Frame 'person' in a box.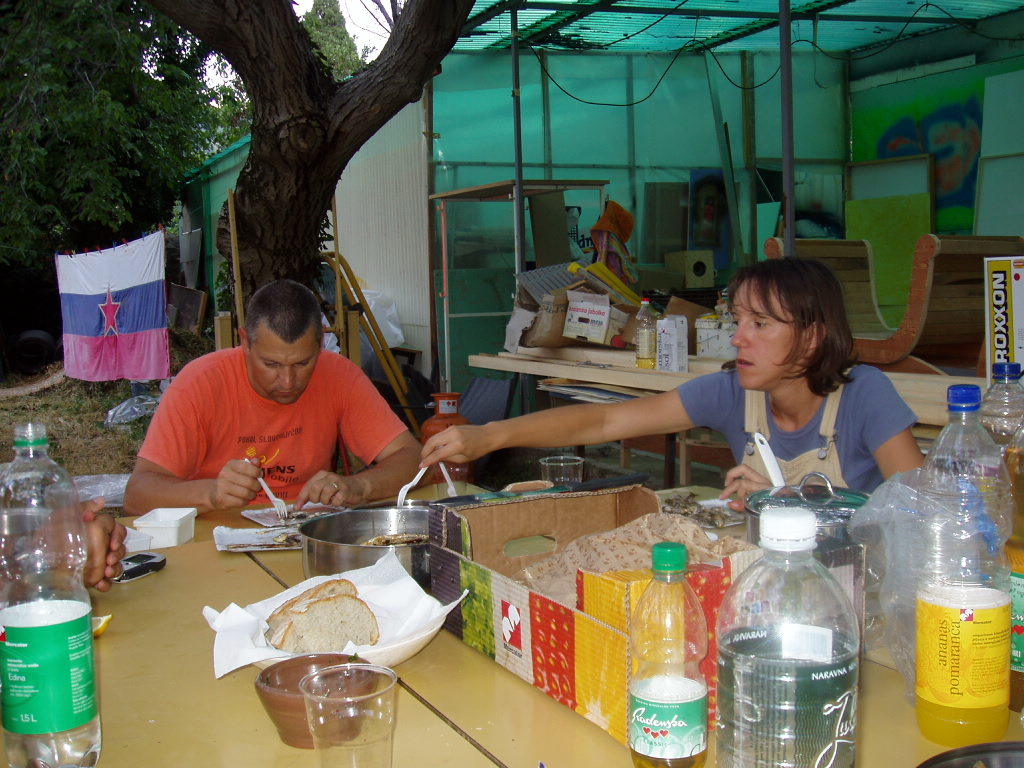
bbox(422, 257, 926, 497).
